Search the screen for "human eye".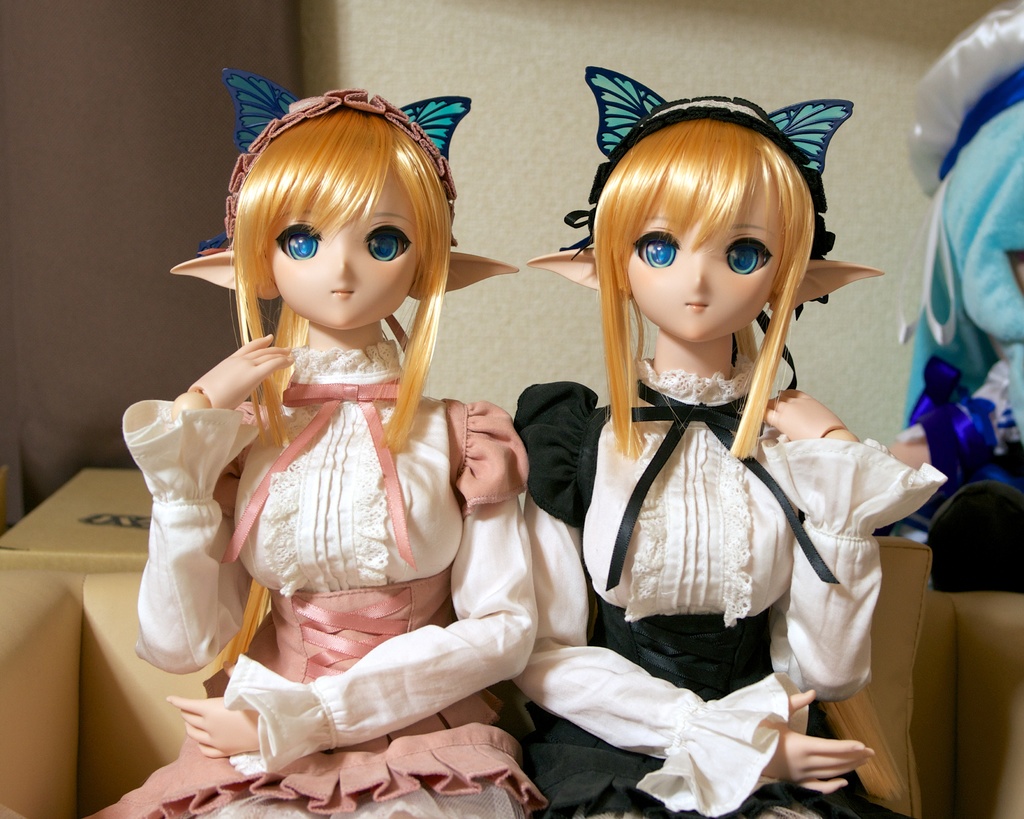
Found at x1=272 y1=227 x2=319 y2=269.
